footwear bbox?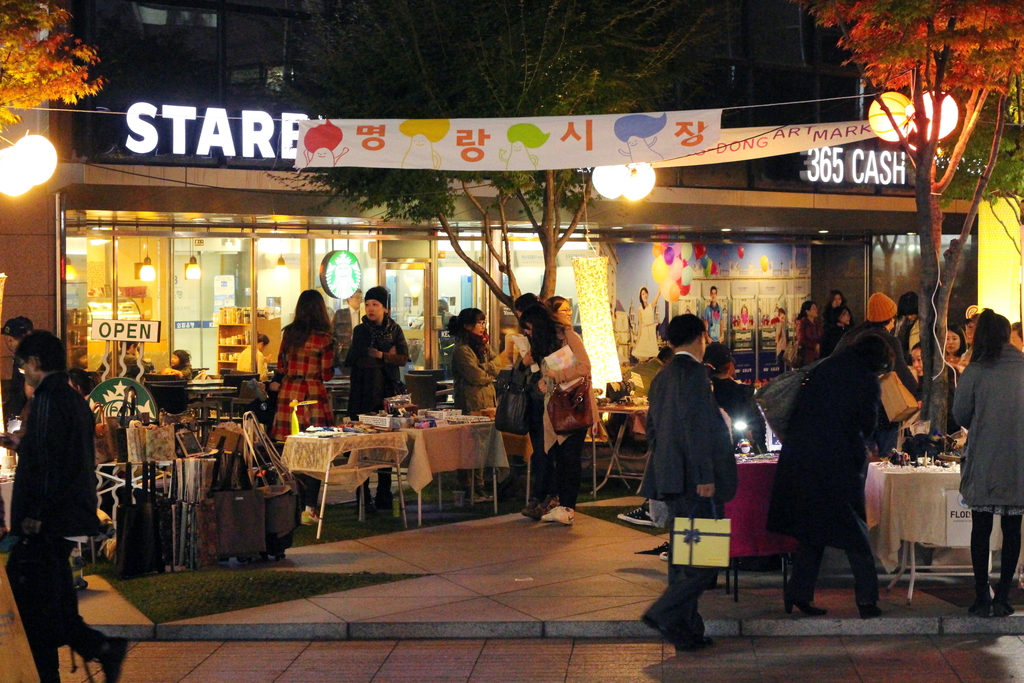
<region>967, 585, 990, 619</region>
